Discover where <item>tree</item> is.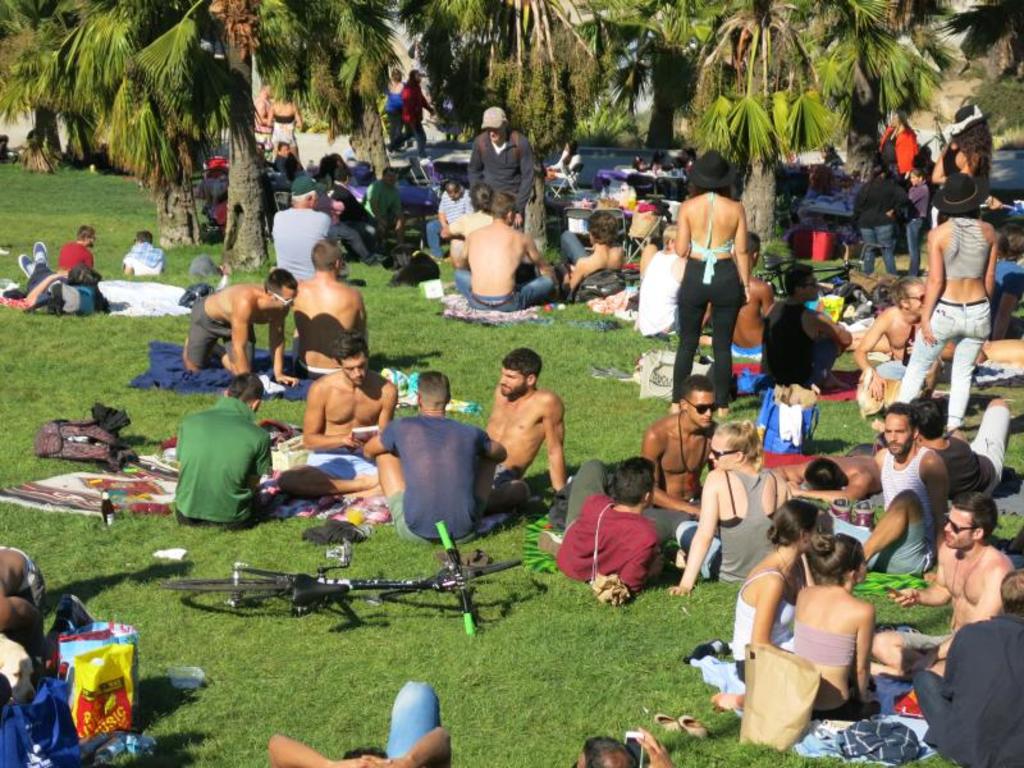
Discovered at locate(481, 0, 626, 154).
